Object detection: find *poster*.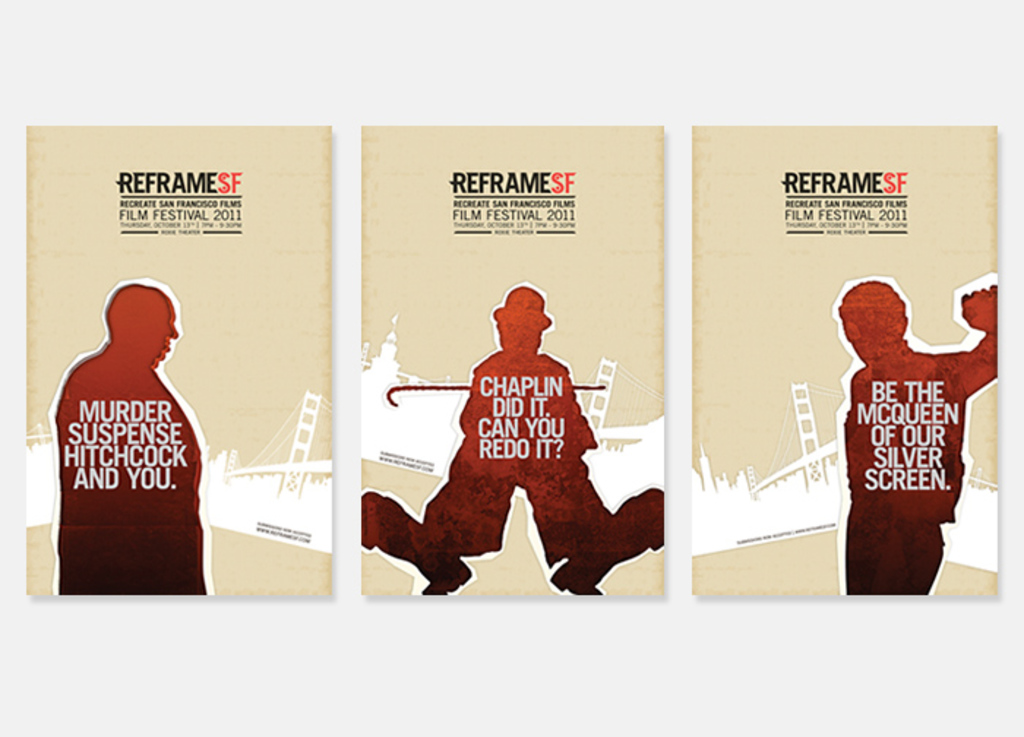
locate(693, 123, 990, 597).
